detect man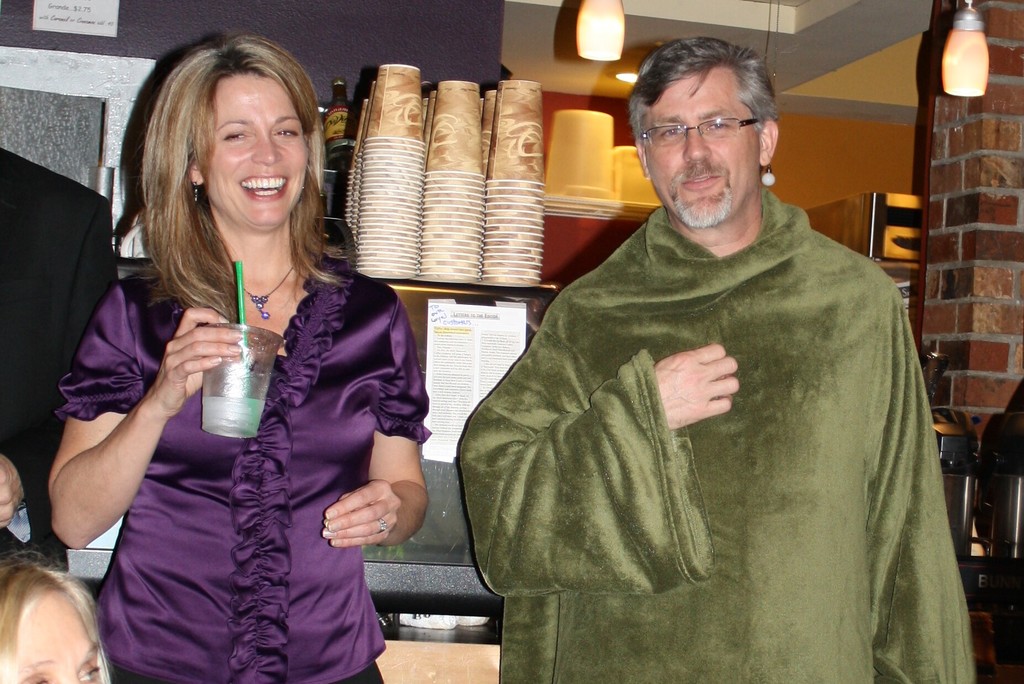
box(484, 51, 985, 677)
